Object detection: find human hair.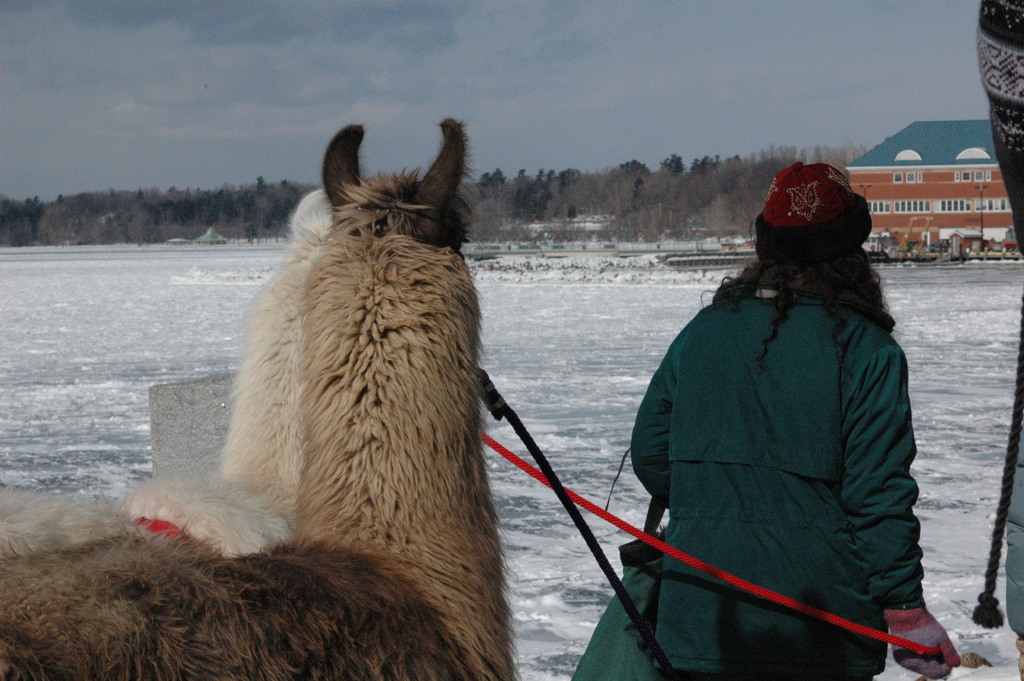
crop(696, 183, 903, 379).
